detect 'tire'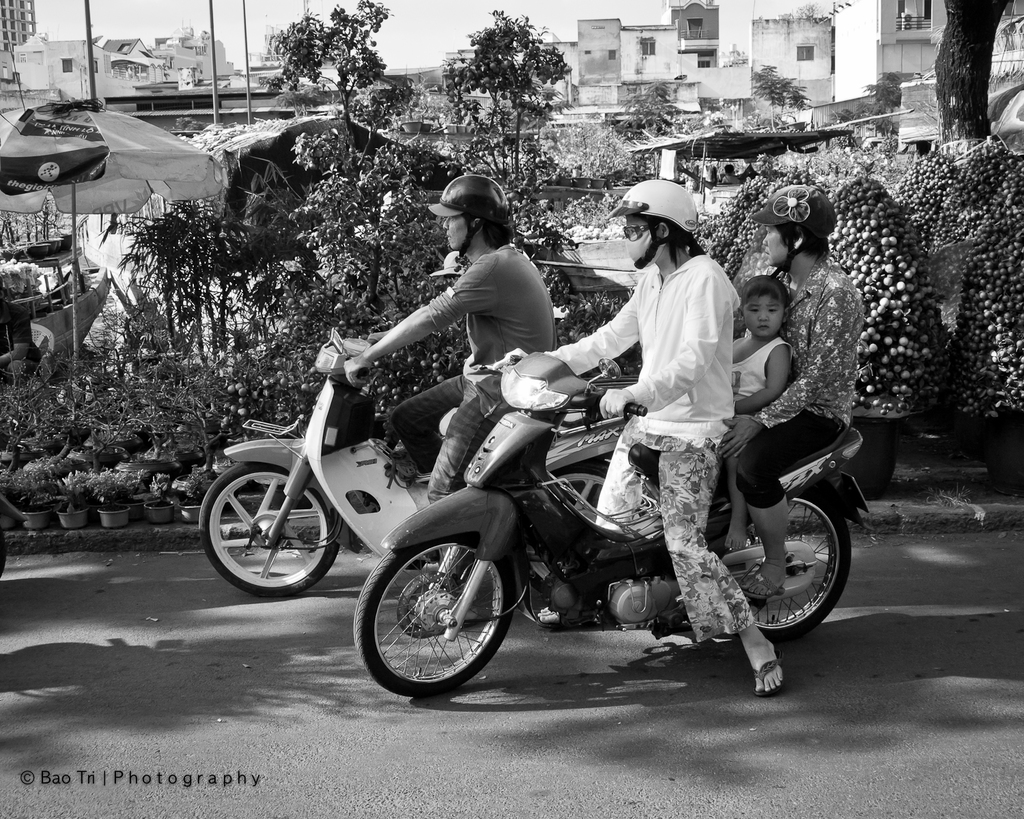
l=199, t=461, r=341, b=597
